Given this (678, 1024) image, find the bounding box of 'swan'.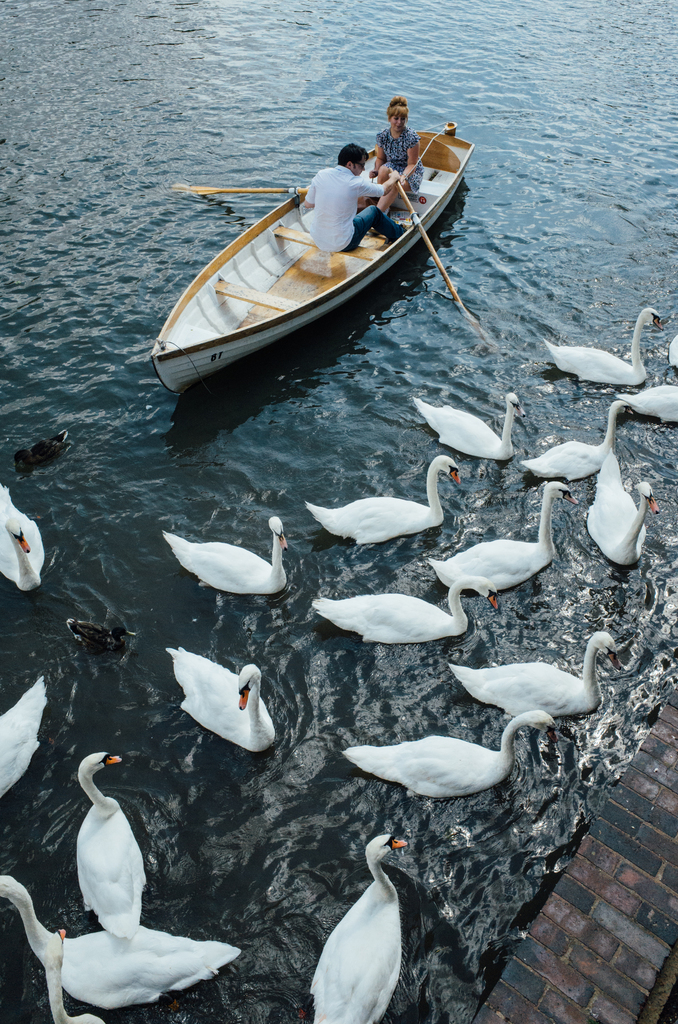
Rect(526, 398, 631, 481).
